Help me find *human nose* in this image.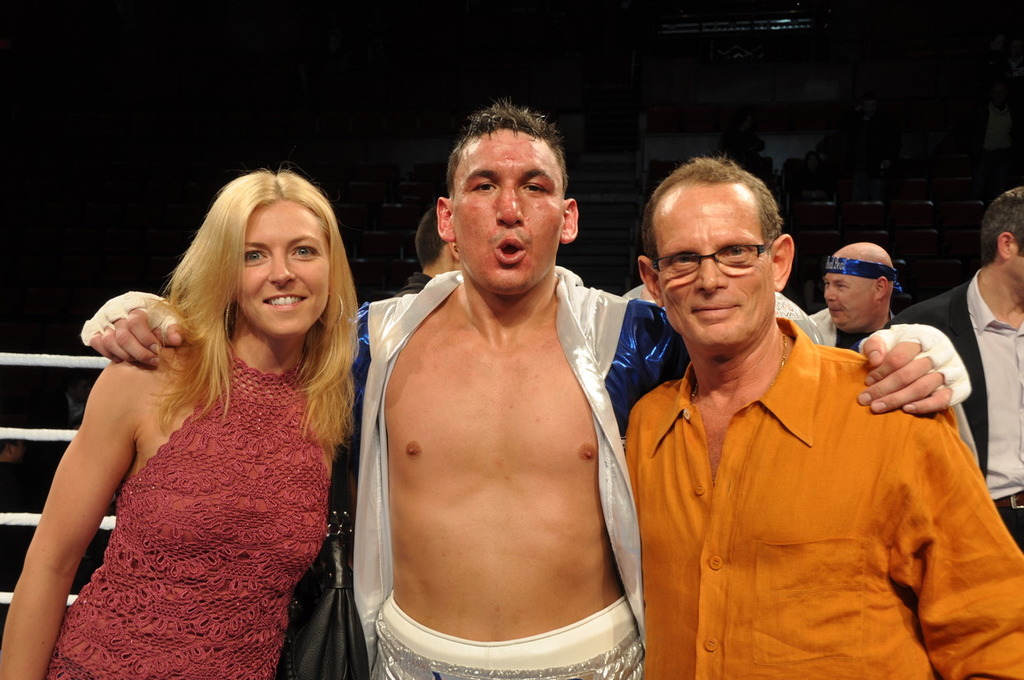
Found it: 498:186:524:223.
